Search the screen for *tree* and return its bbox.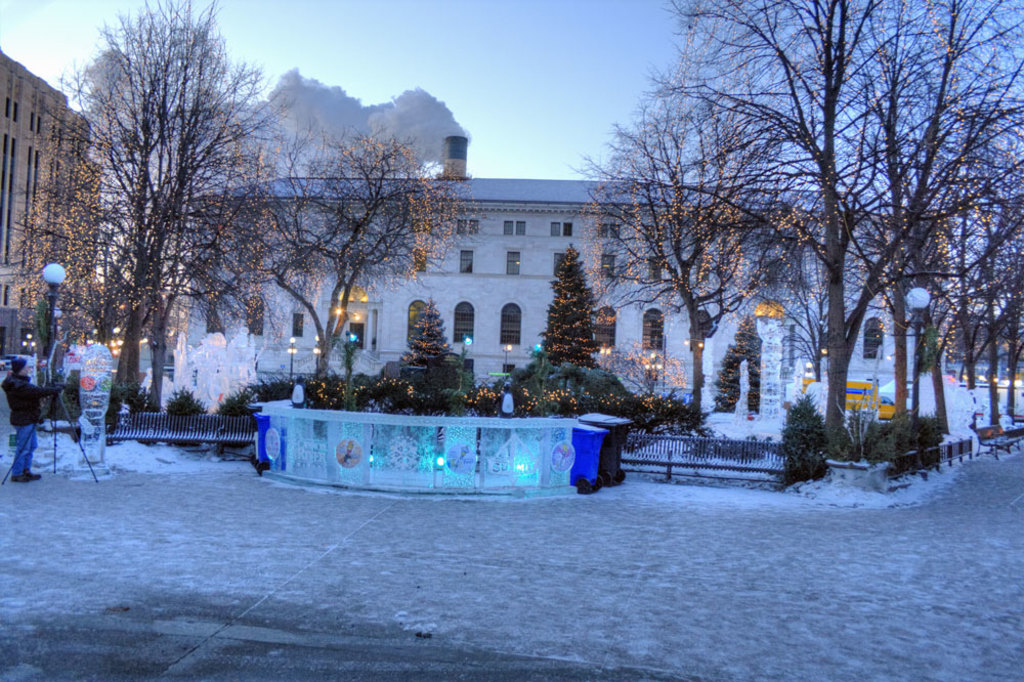
Found: left=564, top=88, right=810, bottom=429.
